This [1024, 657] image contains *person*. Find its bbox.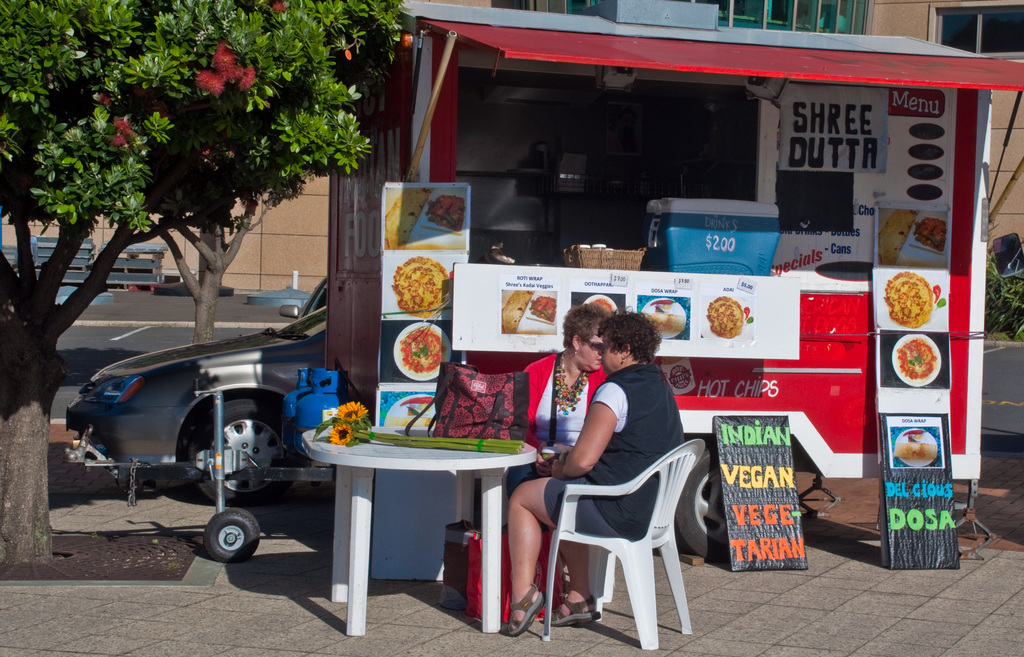
502 303 613 471.
